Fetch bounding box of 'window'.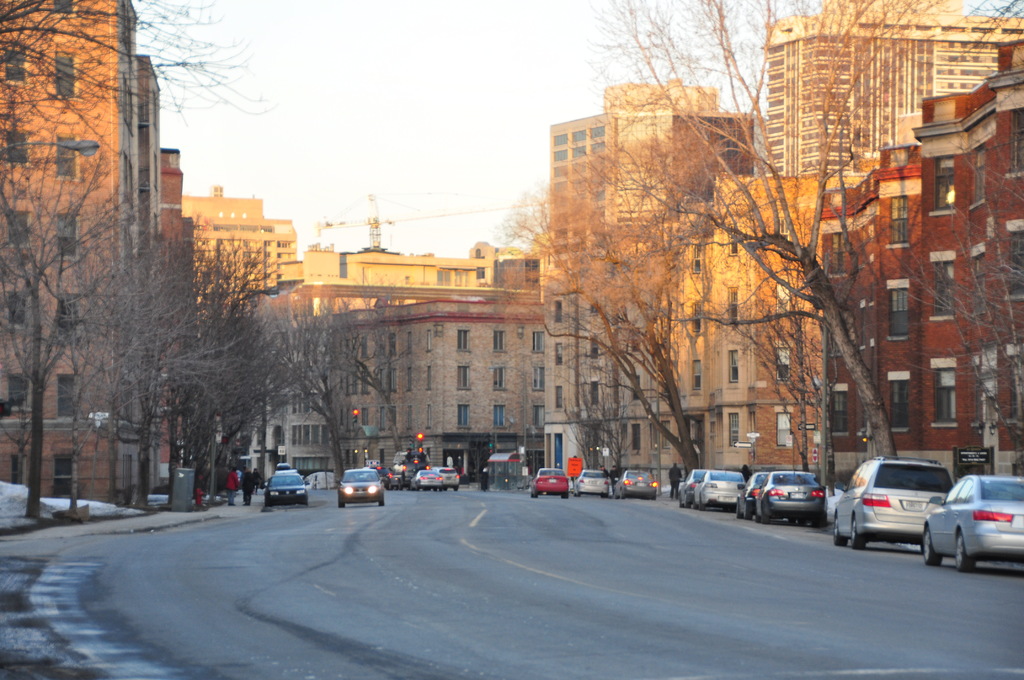
Bbox: <region>10, 458, 24, 487</region>.
